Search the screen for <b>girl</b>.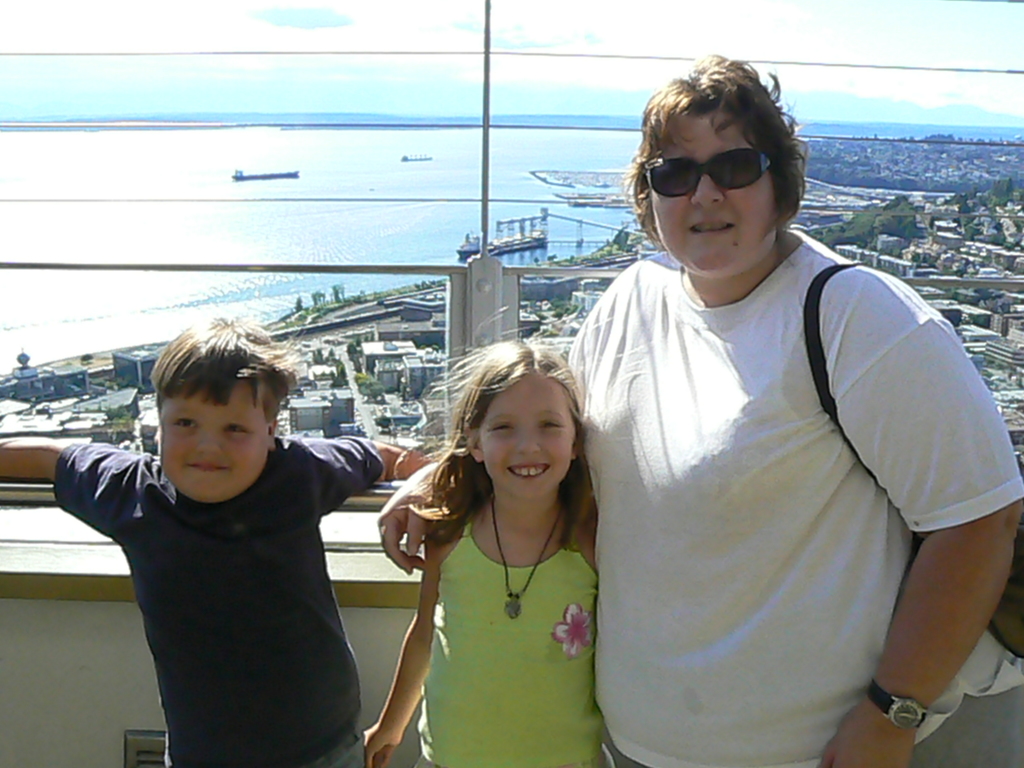
Found at (x1=360, y1=307, x2=613, y2=767).
